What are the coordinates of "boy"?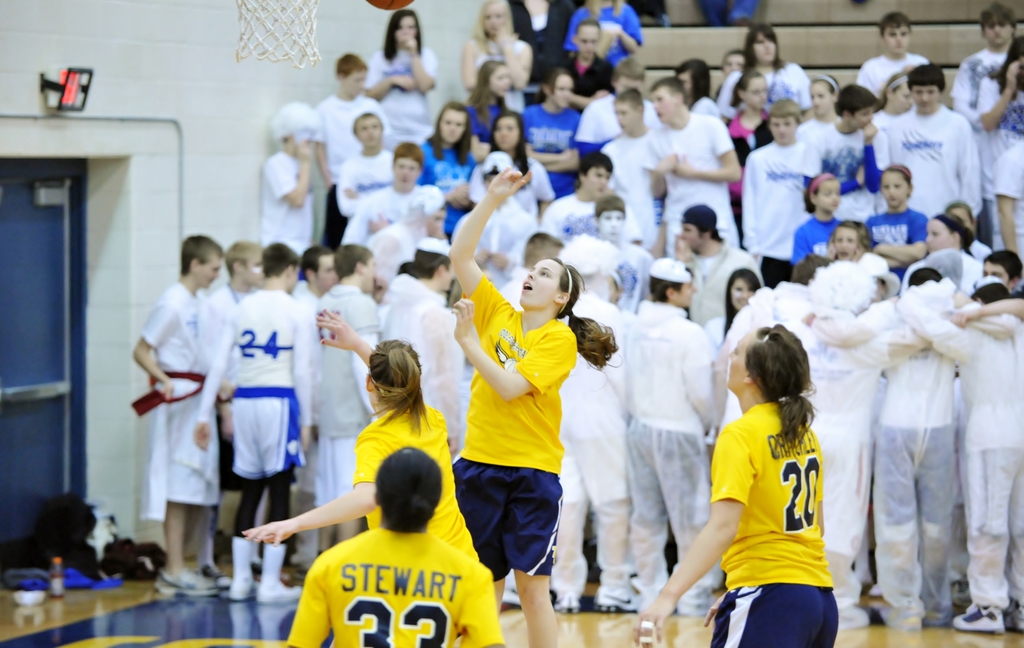
region(603, 91, 659, 253).
